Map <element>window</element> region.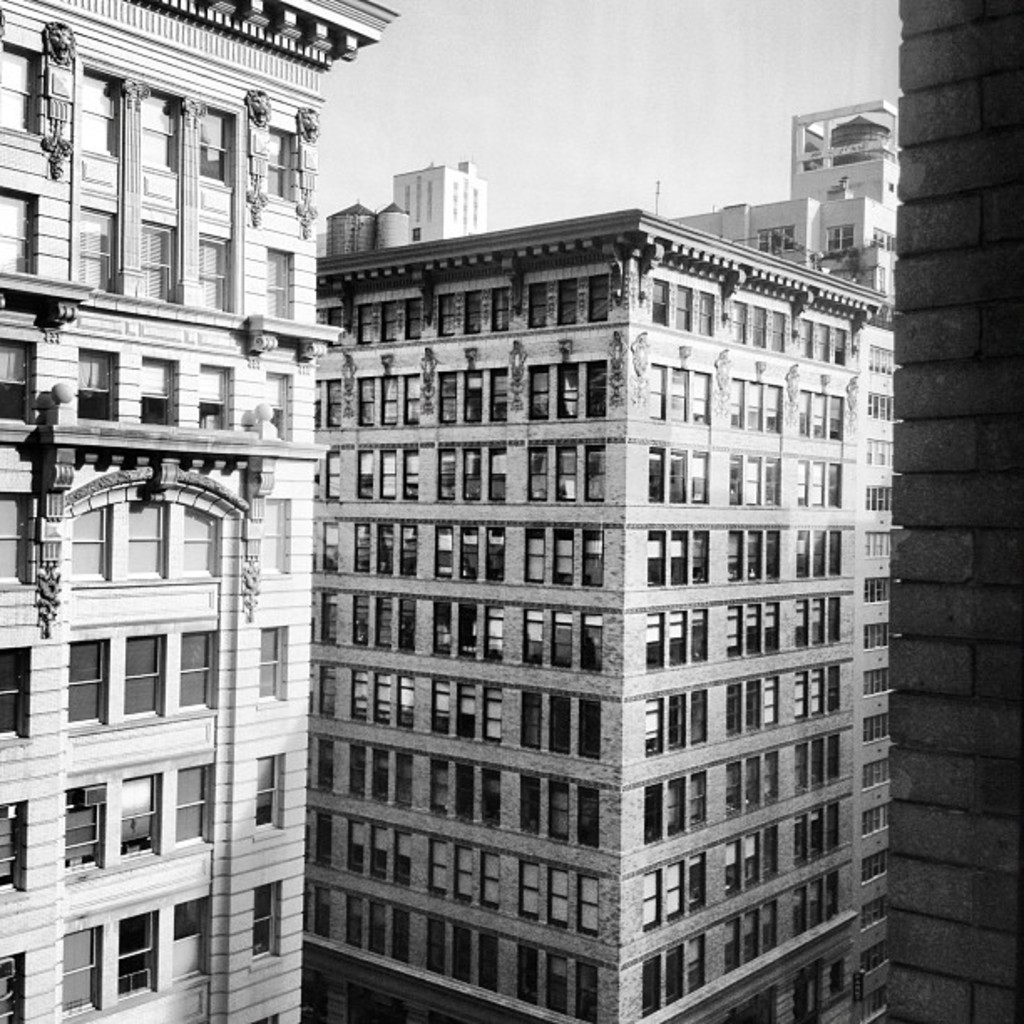
Mapped to box=[259, 626, 288, 693].
